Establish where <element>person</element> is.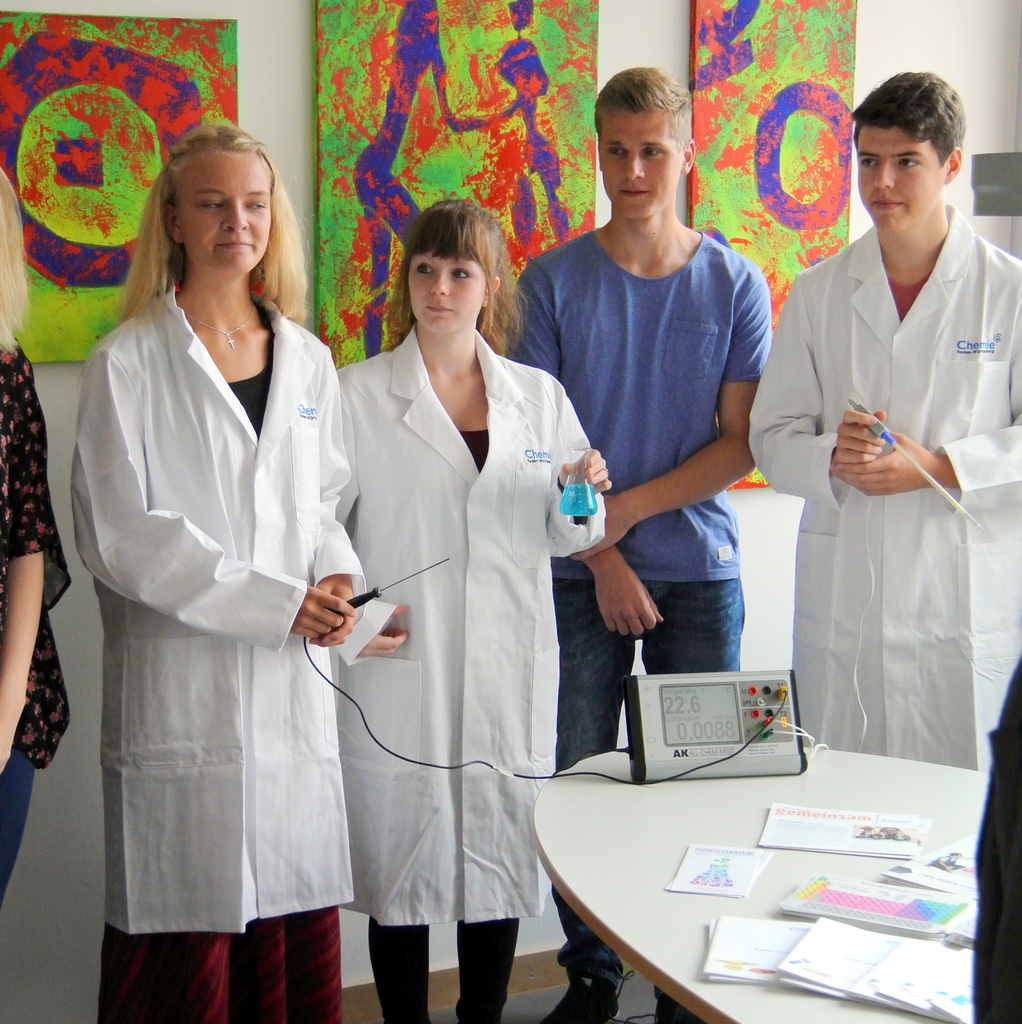
Established at Rect(501, 64, 772, 1023).
